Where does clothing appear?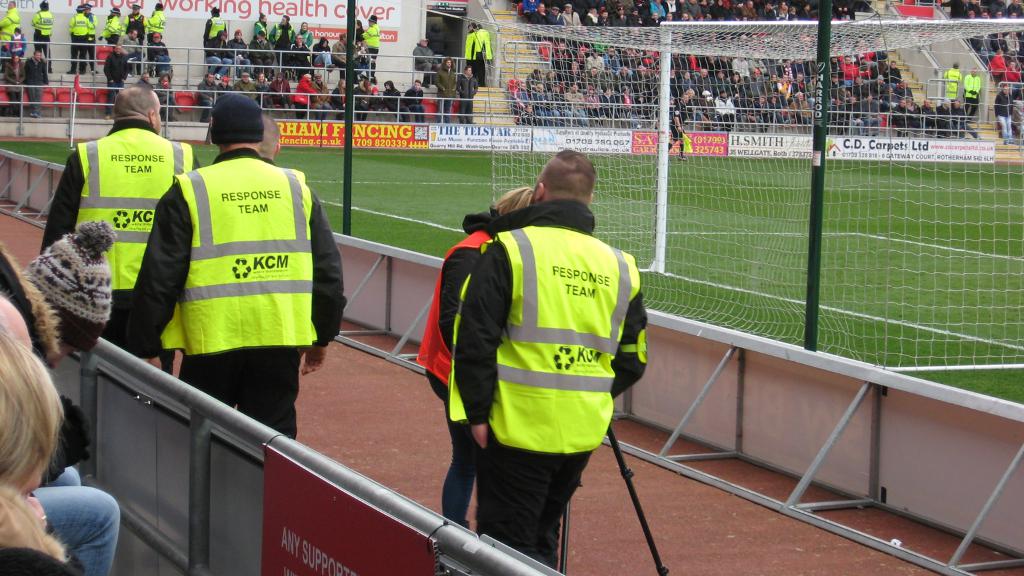
Appears at bbox(31, 14, 48, 61).
